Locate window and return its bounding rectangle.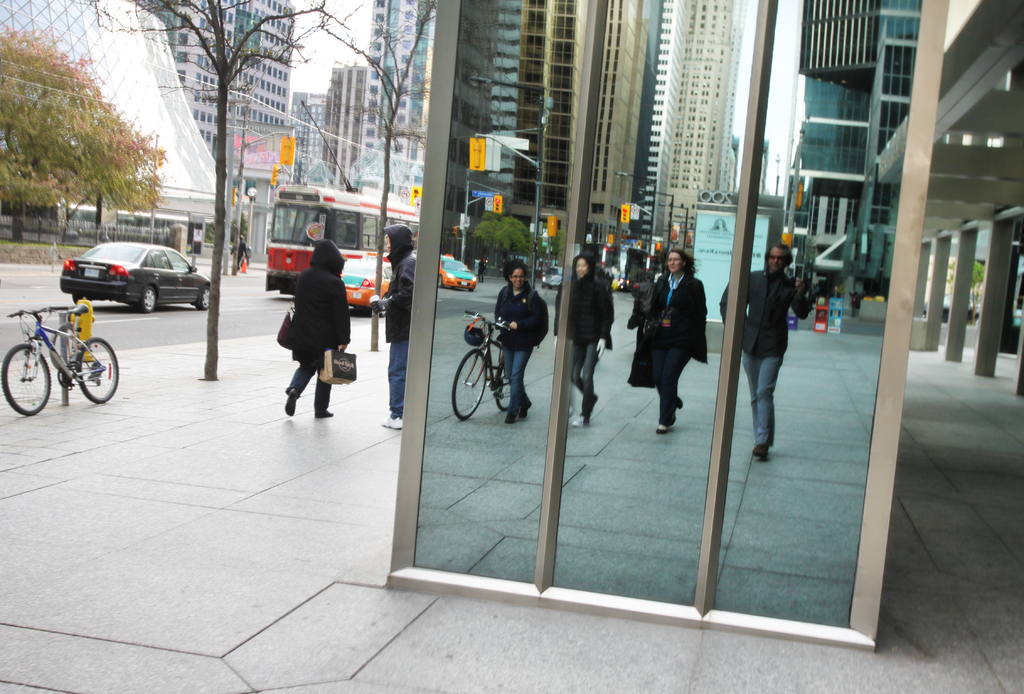
(371,70,378,78).
